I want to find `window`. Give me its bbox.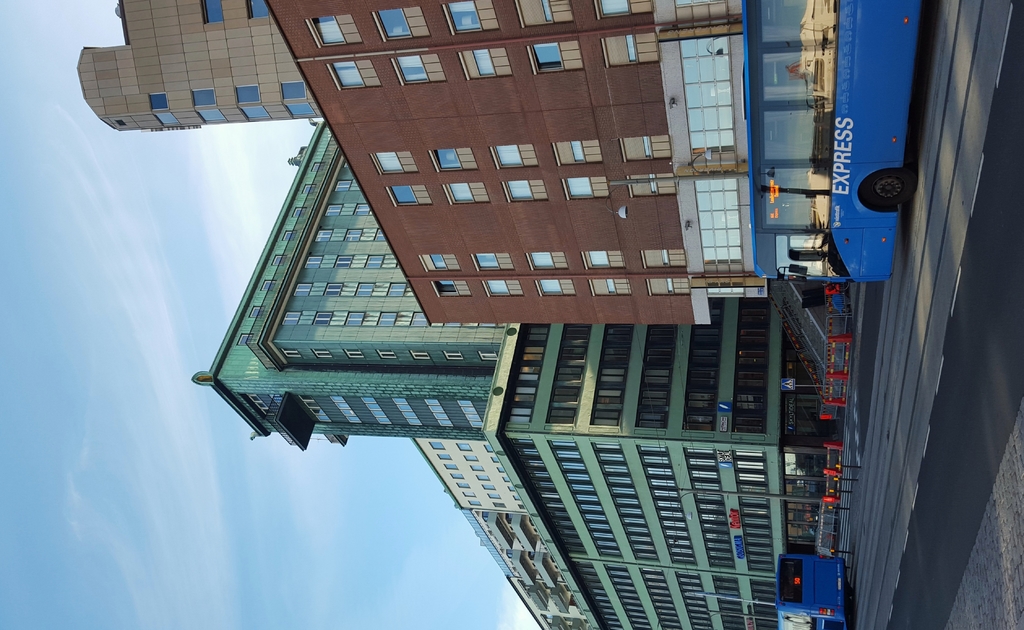
[x1=481, y1=353, x2=499, y2=360].
